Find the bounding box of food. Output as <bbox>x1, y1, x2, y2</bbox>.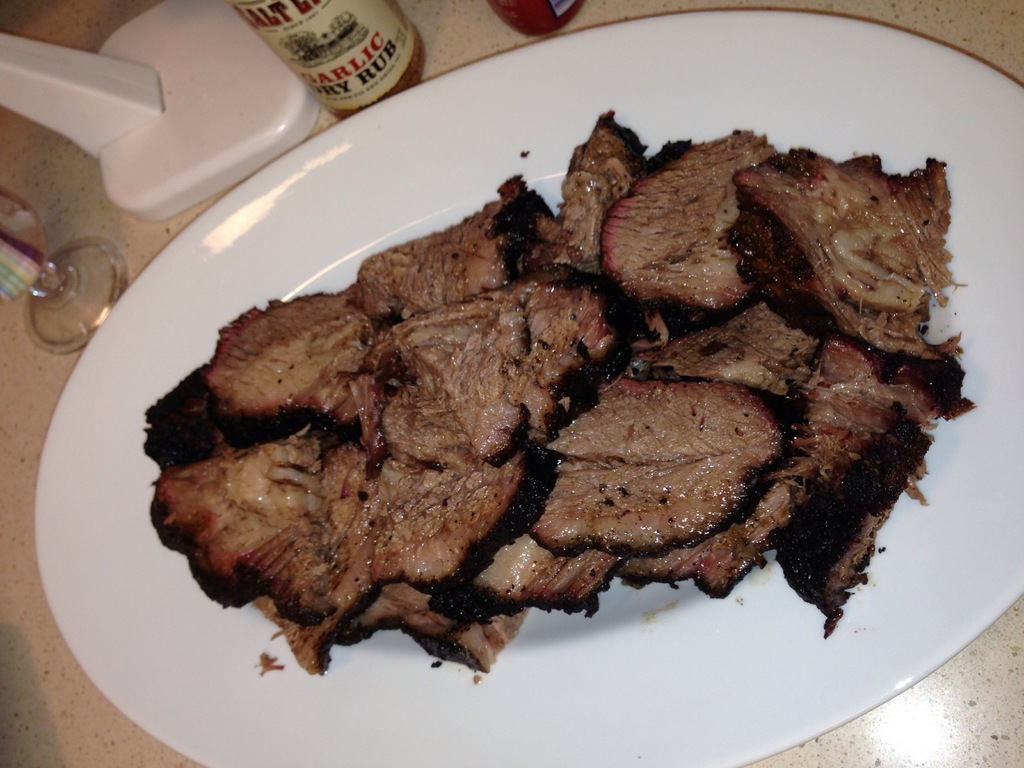
<bbox>140, 356, 211, 599</bbox>.
